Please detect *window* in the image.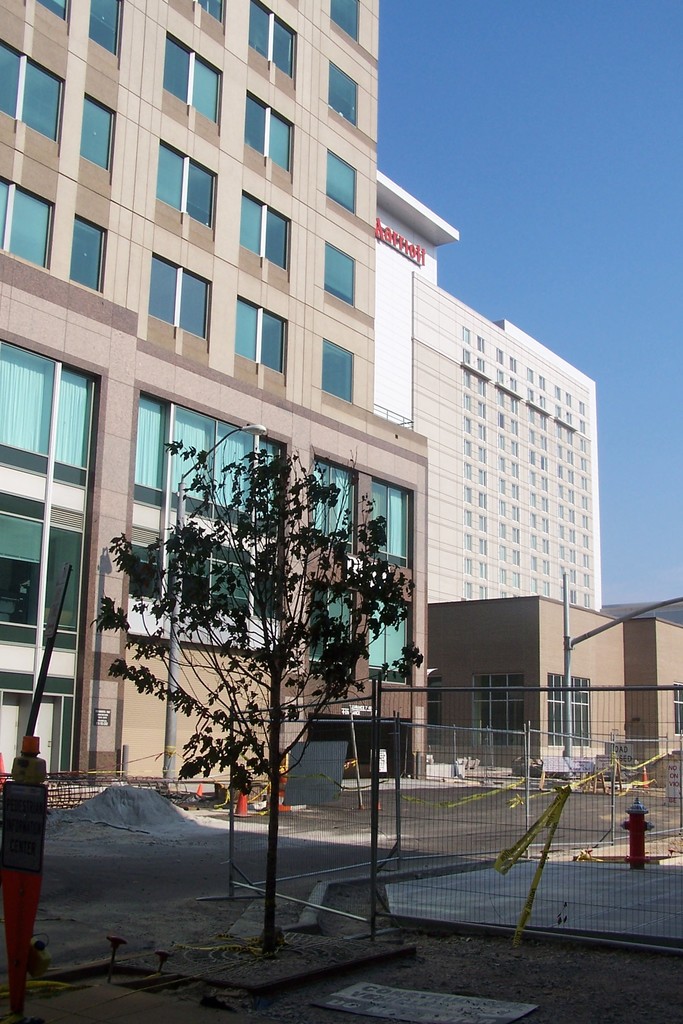
left=86, top=0, right=120, bottom=59.
